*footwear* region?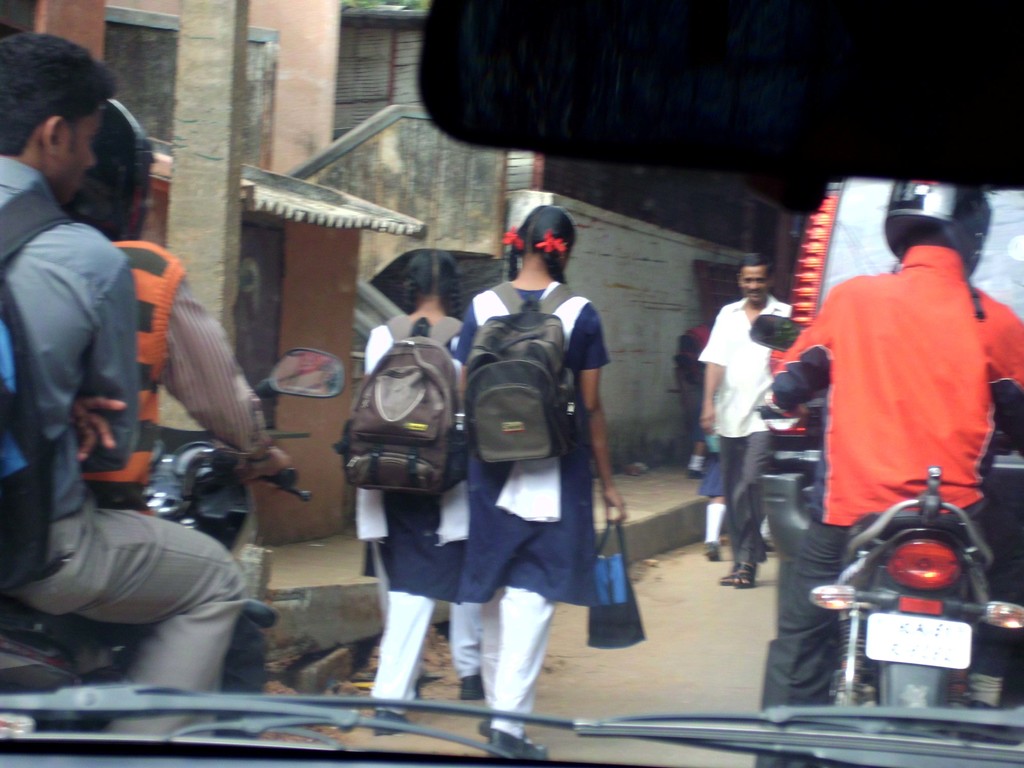
492 728 548 764
